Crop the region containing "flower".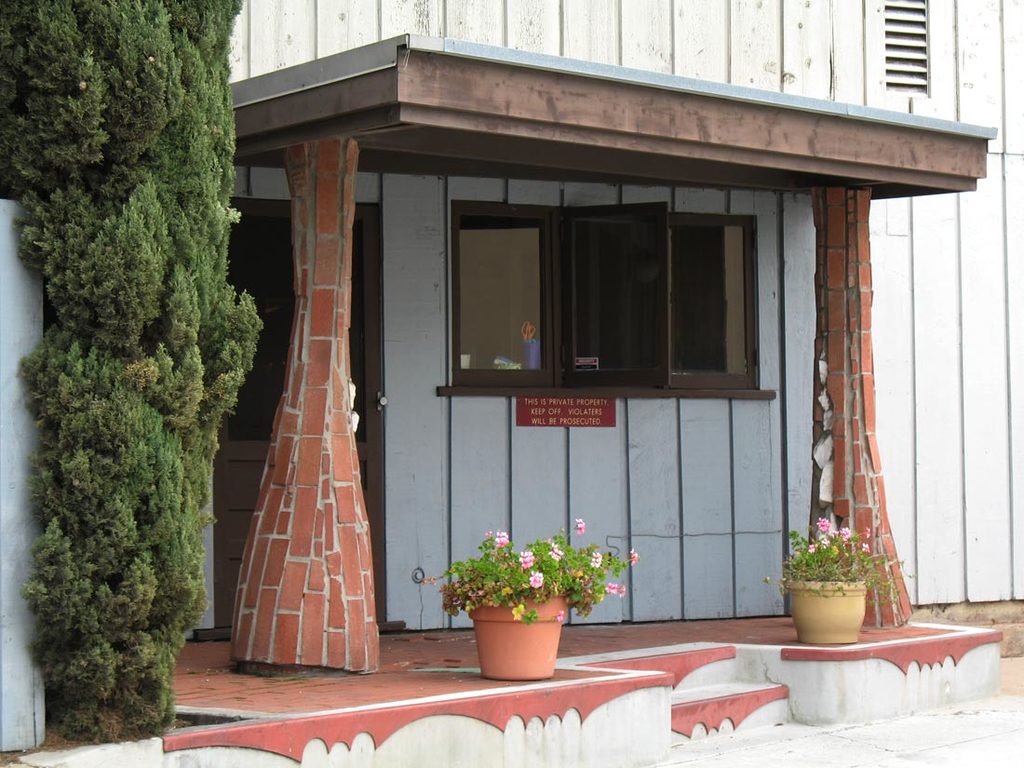
Crop region: box=[572, 517, 586, 536].
